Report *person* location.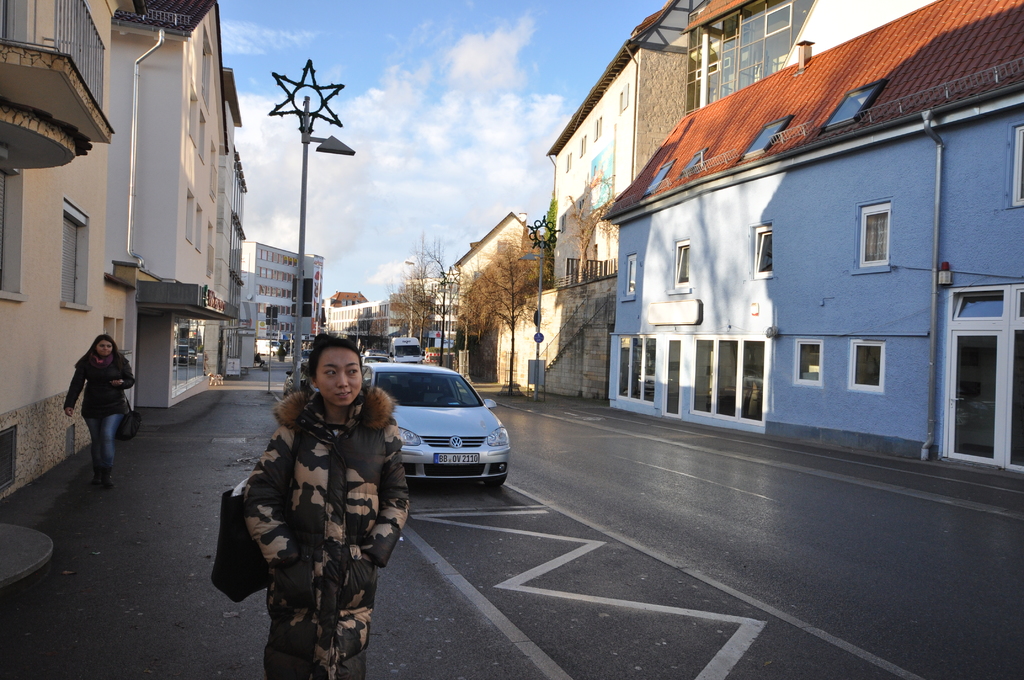
Report: pyautogui.locateOnScreen(60, 319, 133, 490).
